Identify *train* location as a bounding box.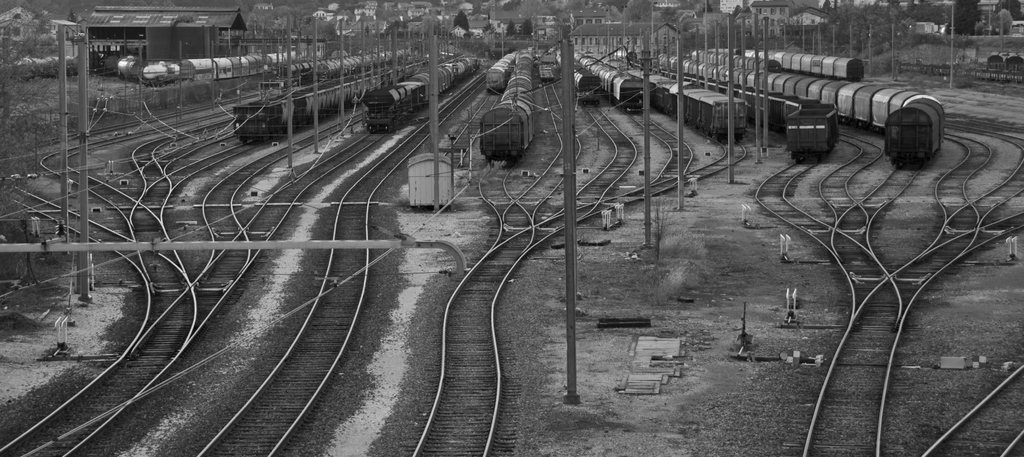
[605,58,749,141].
